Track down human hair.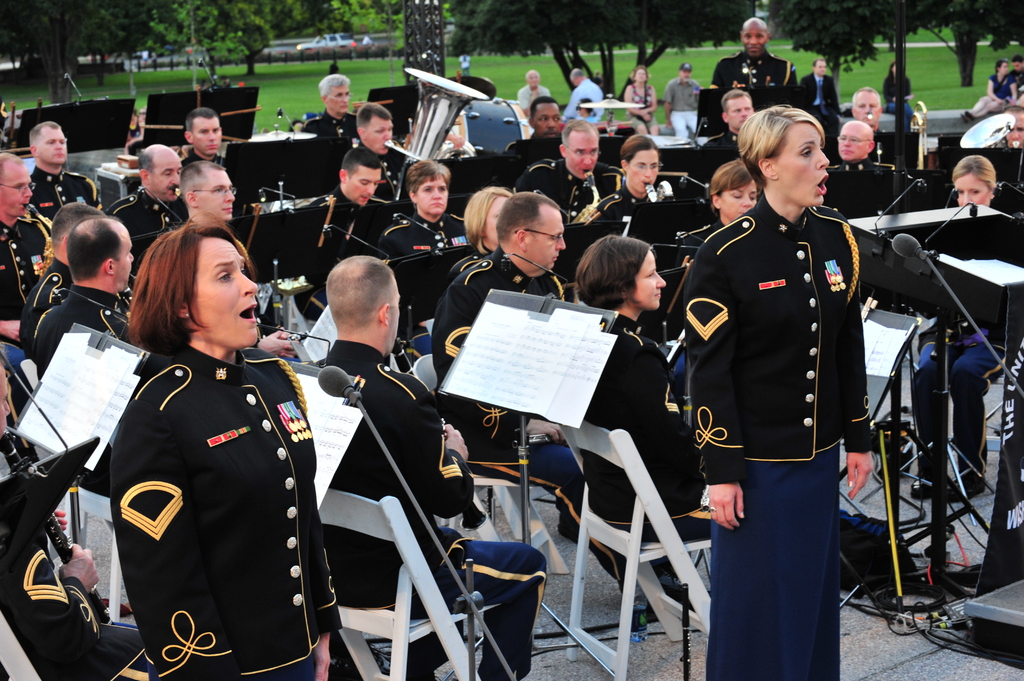
Tracked to 317, 72, 349, 103.
